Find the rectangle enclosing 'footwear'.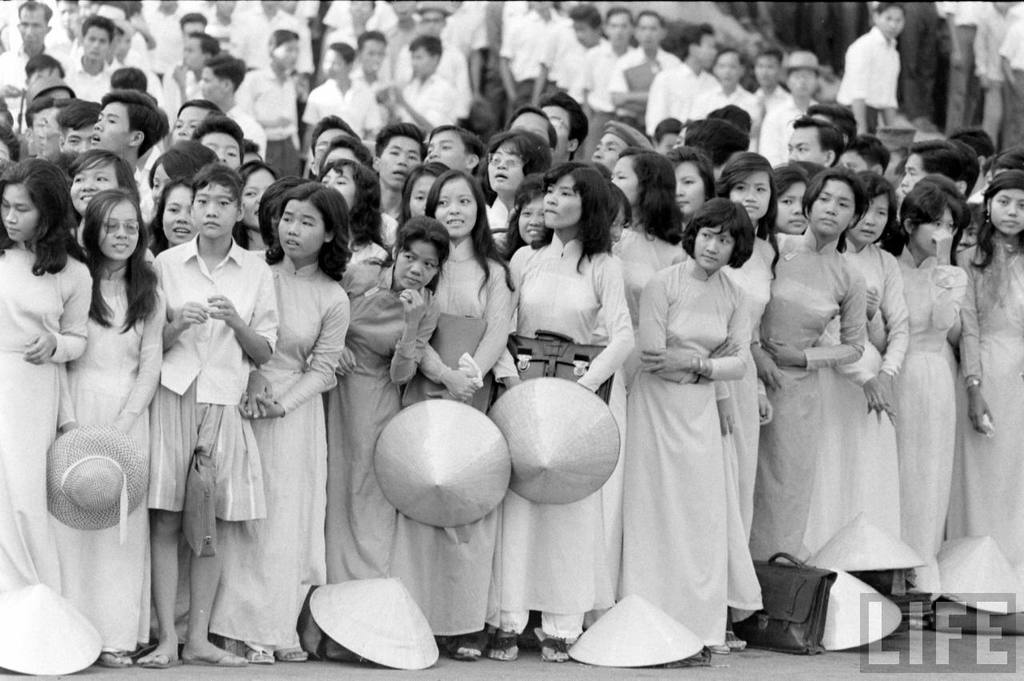
(722, 629, 746, 652).
